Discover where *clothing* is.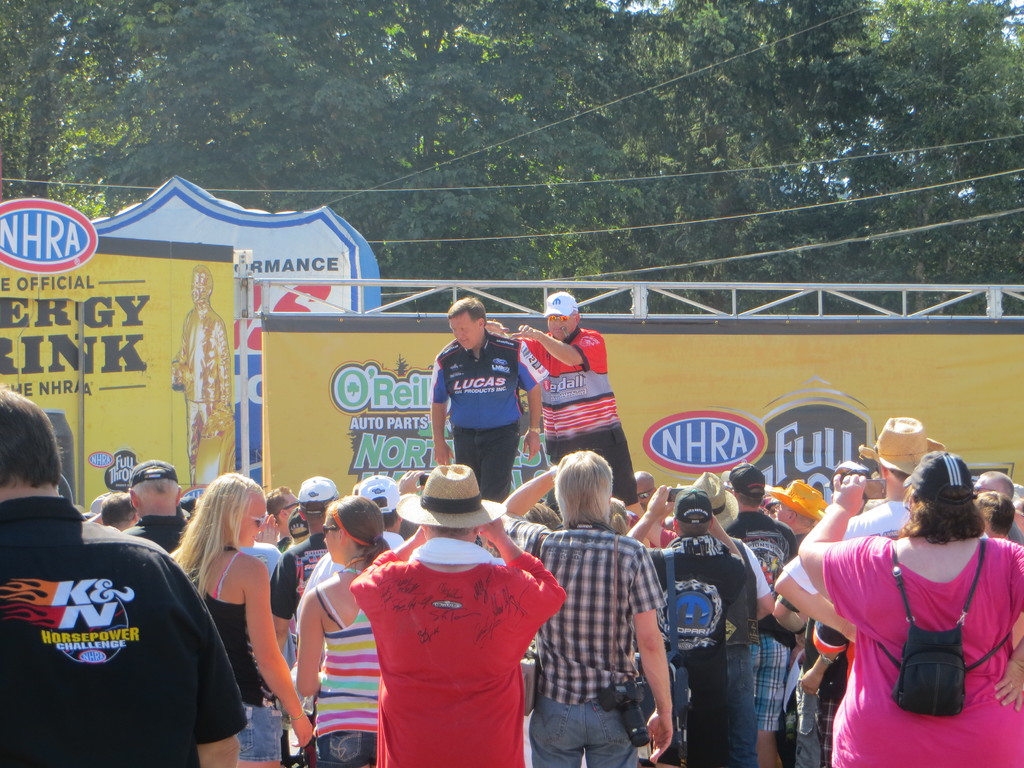
Discovered at left=430, top=338, right=552, bottom=497.
